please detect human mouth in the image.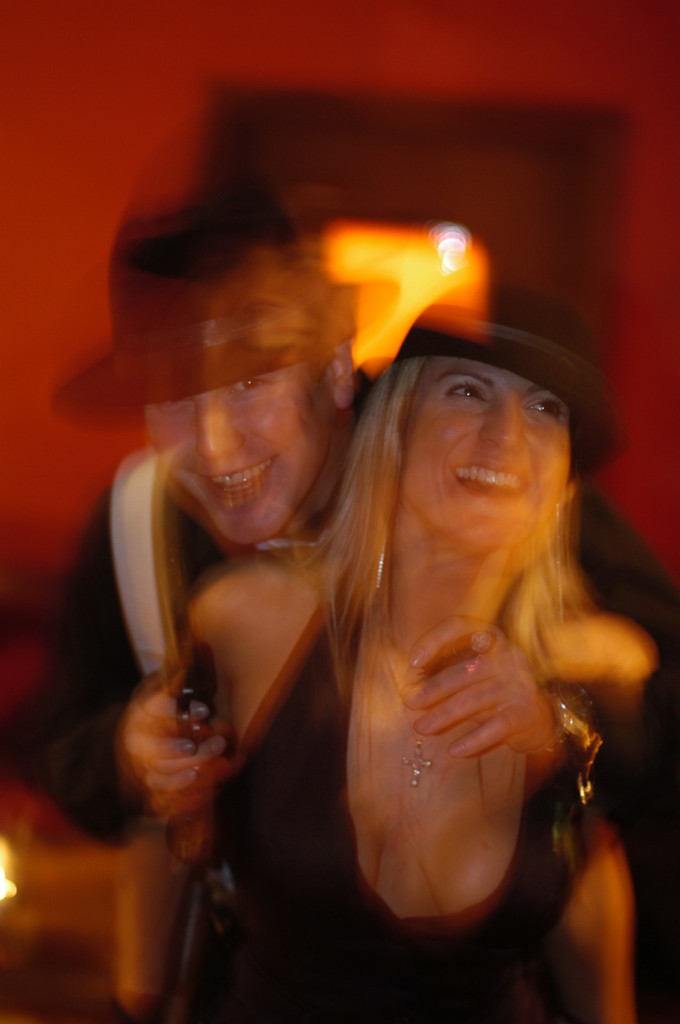
[454,458,524,502].
